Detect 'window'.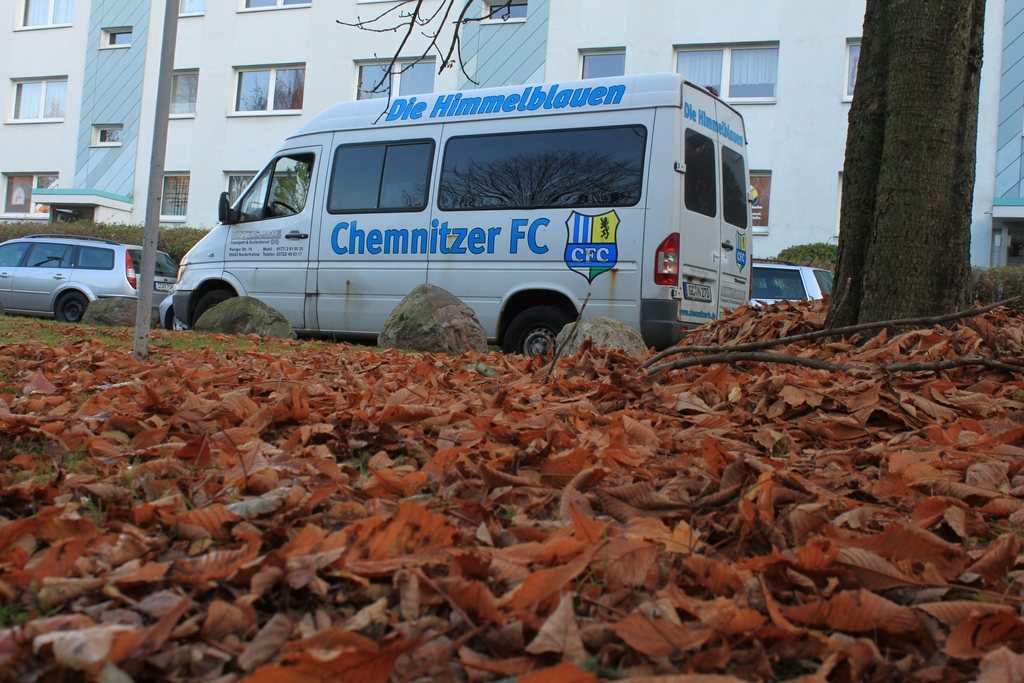
Detected at {"left": 158, "top": 167, "right": 192, "bottom": 225}.
